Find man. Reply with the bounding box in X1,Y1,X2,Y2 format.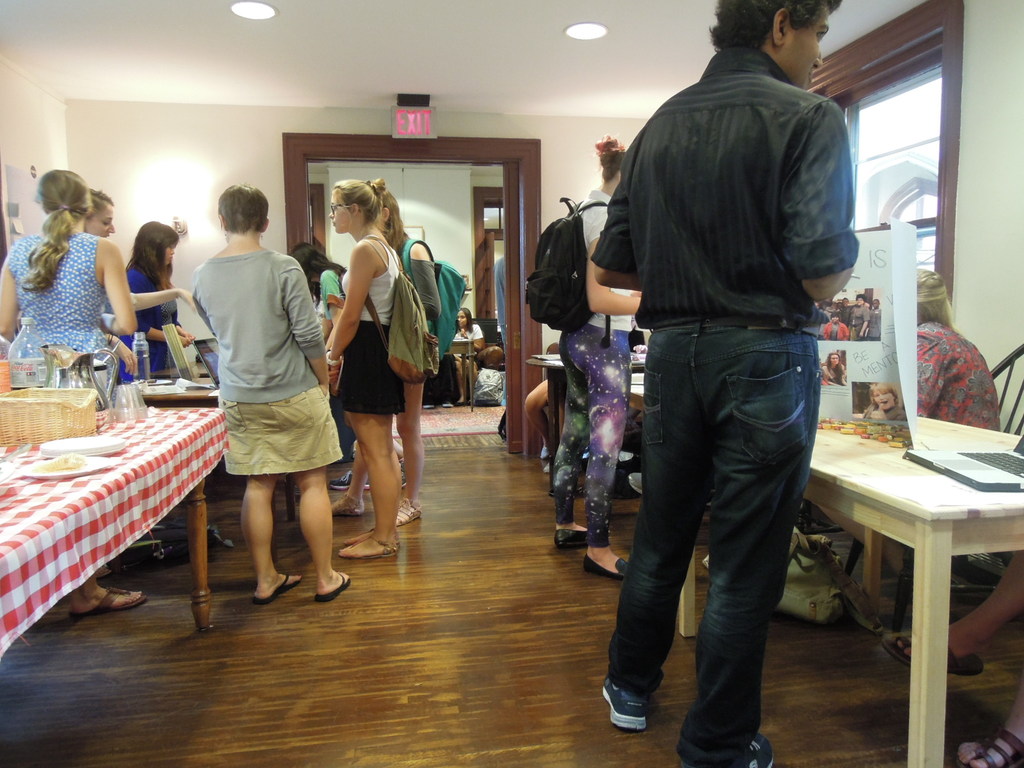
580,11,862,763.
